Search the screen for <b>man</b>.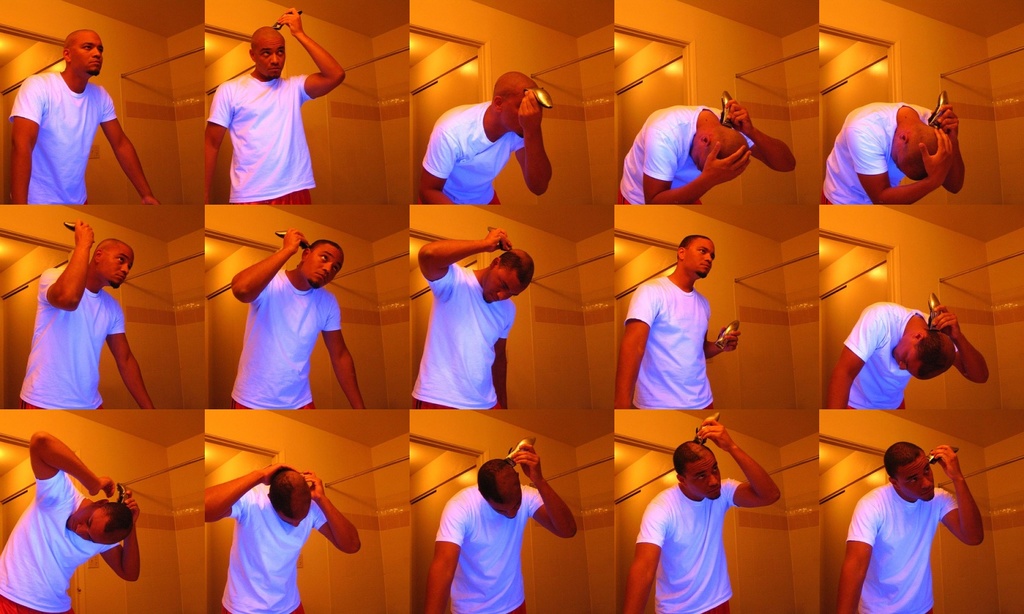
Found at <box>0,429,141,613</box>.
